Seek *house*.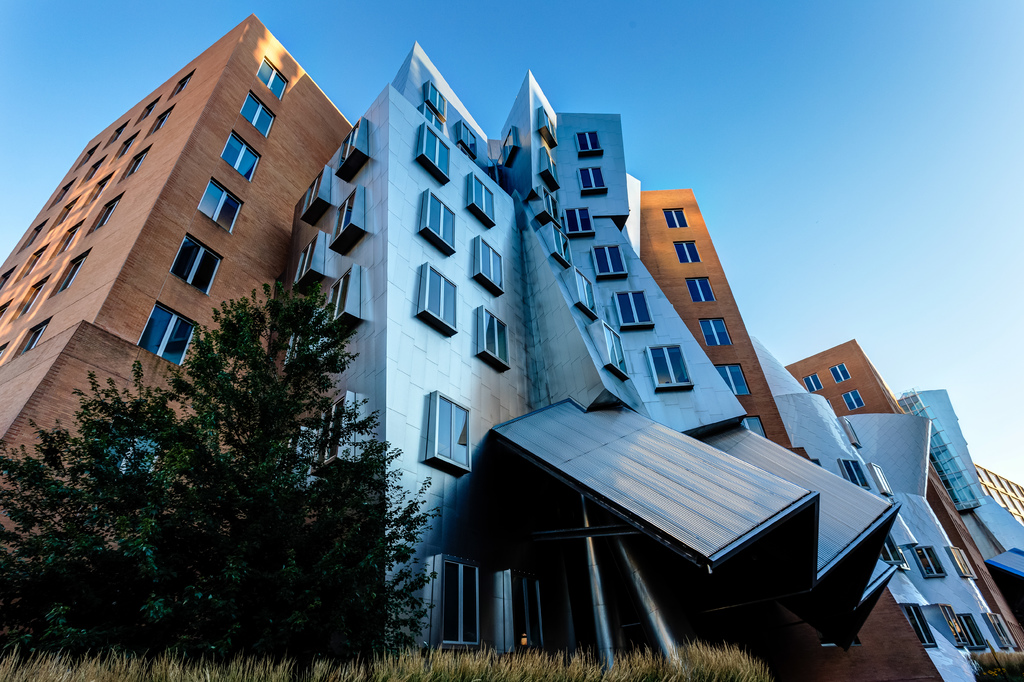
box(897, 394, 1023, 623).
